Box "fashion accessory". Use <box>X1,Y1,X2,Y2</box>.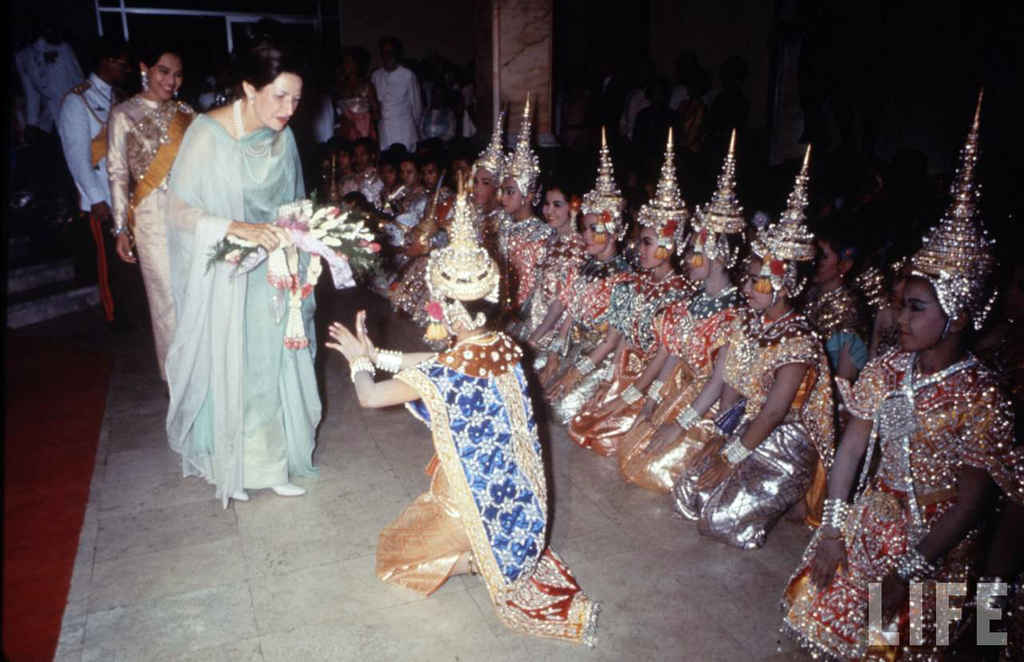
<box>229,104,277,188</box>.
